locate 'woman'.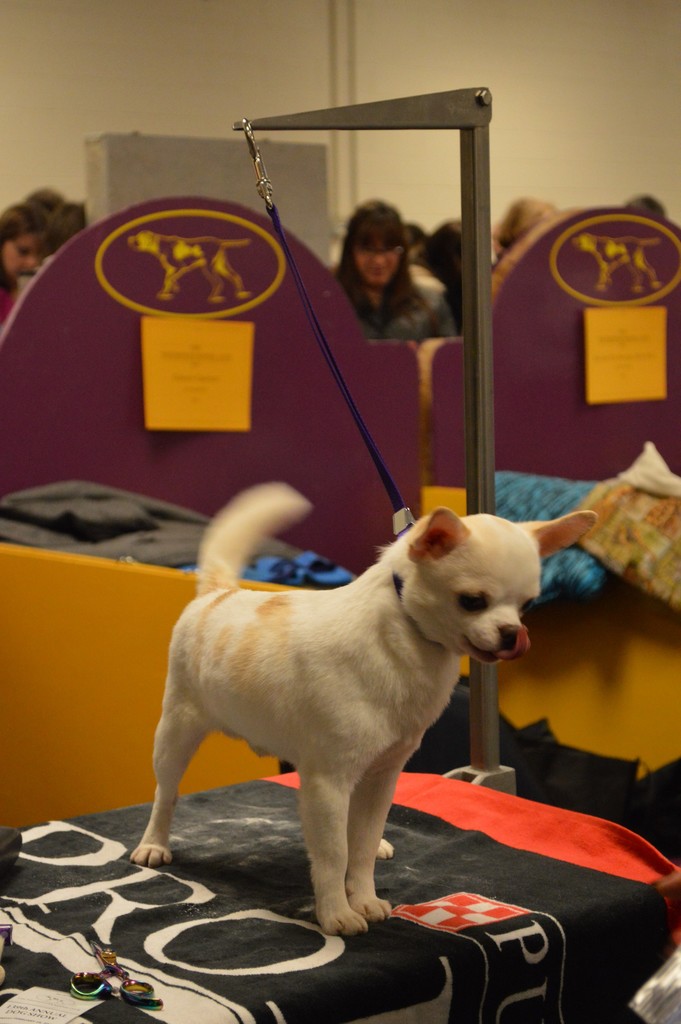
Bounding box: <region>330, 194, 437, 340</region>.
